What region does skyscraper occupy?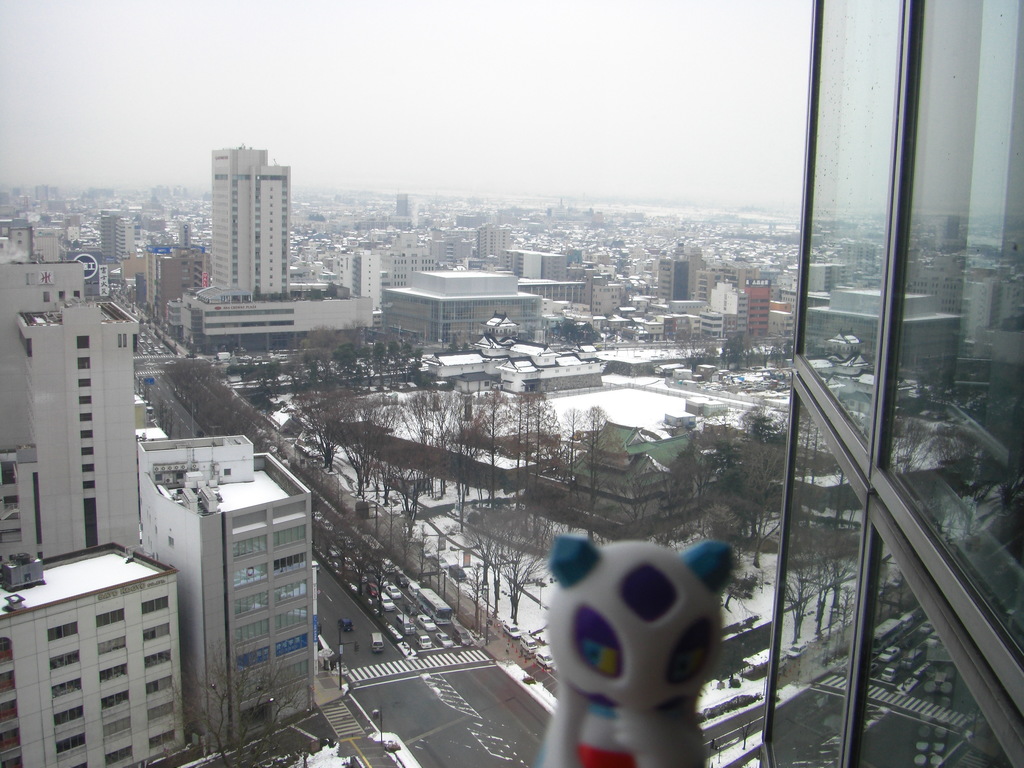
141 435 333 749.
